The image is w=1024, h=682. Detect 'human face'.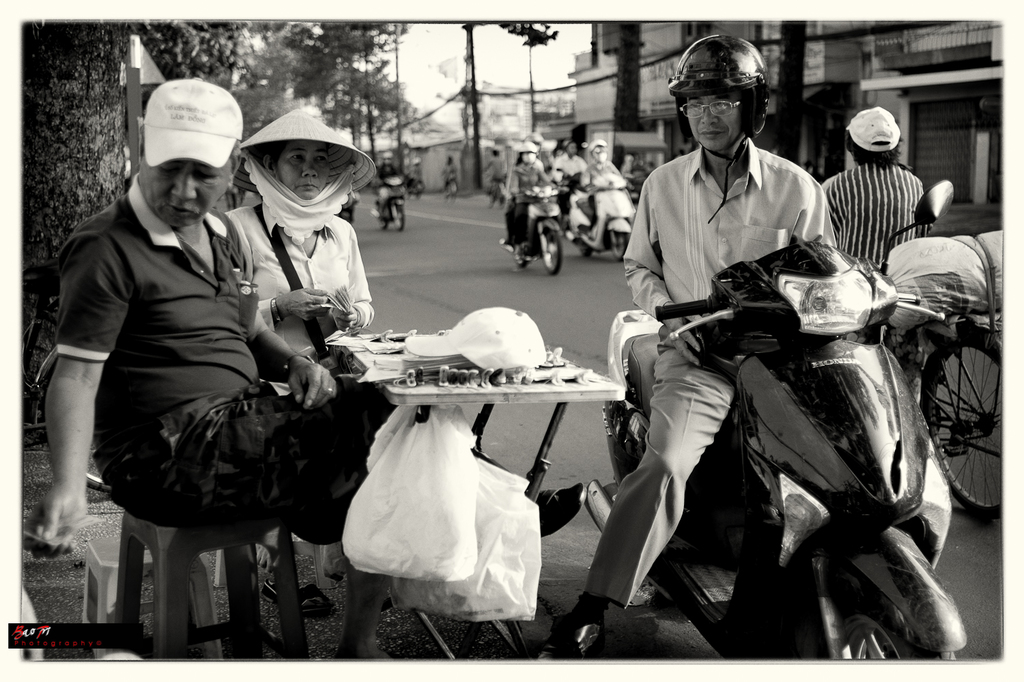
Detection: <box>139,154,233,231</box>.
